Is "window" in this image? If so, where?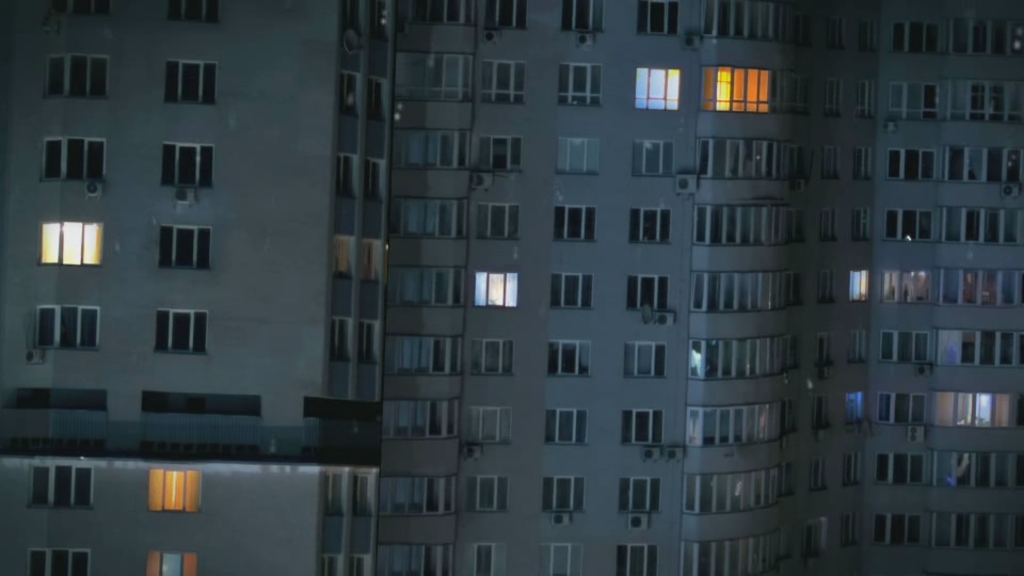
Yes, at {"x1": 631, "y1": 138, "x2": 674, "y2": 181}.
